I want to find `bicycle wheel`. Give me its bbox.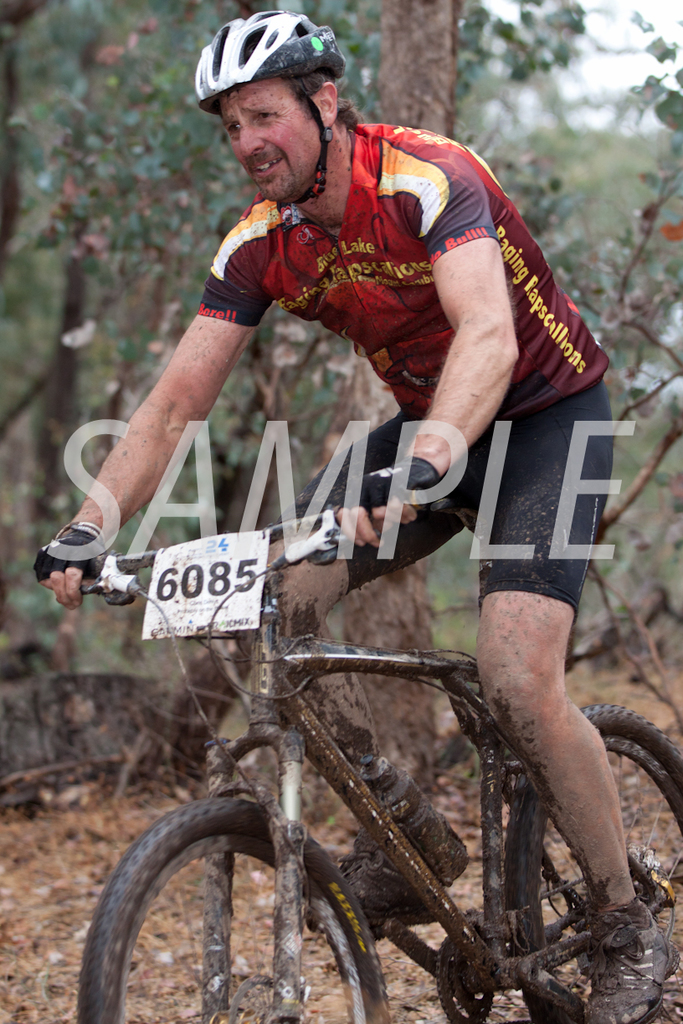
BBox(69, 785, 361, 1023).
